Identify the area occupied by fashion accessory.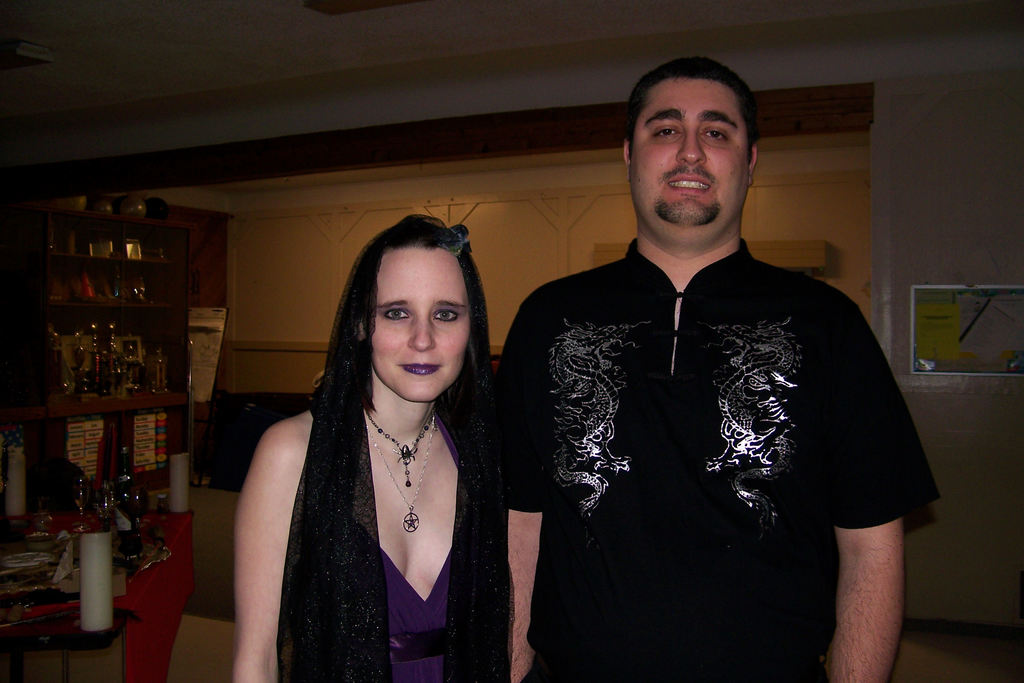
Area: [left=365, top=410, right=436, bottom=484].
